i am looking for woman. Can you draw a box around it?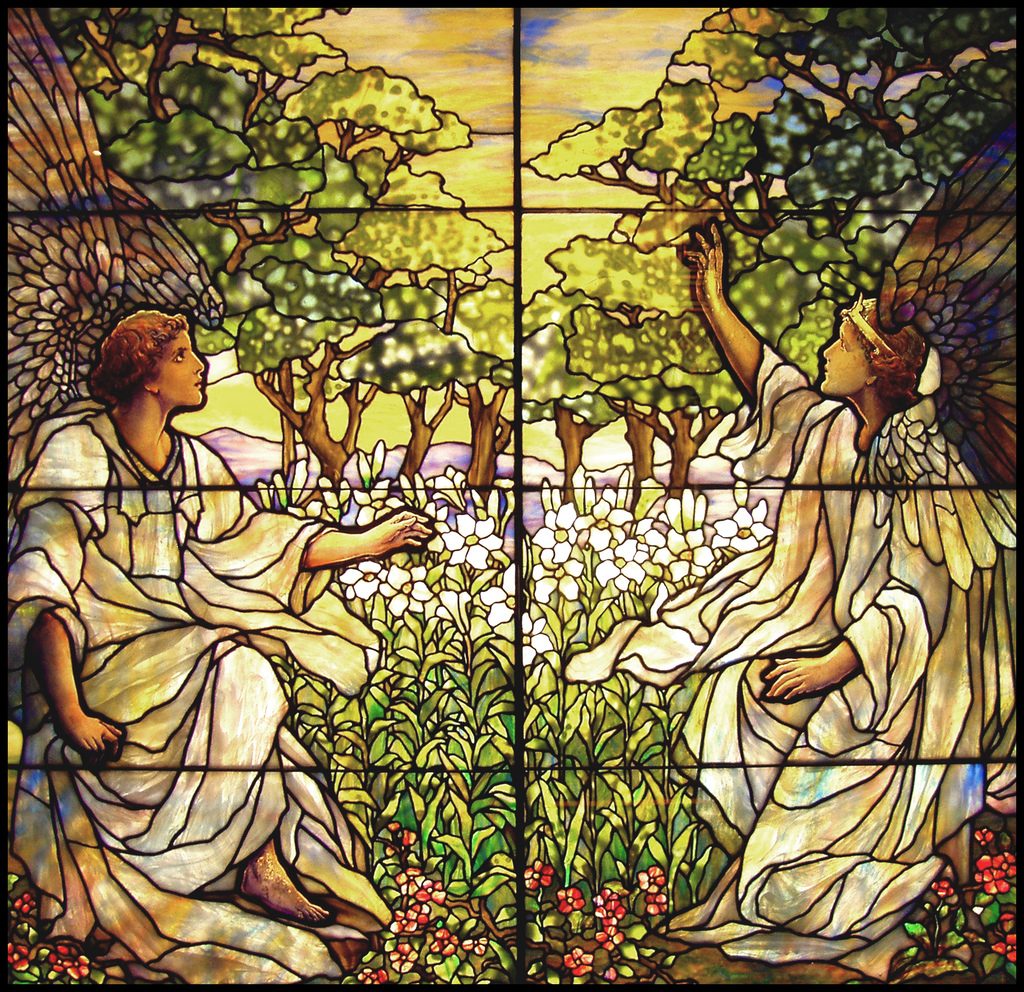
Sure, the bounding box is (left=35, top=283, right=427, bottom=932).
